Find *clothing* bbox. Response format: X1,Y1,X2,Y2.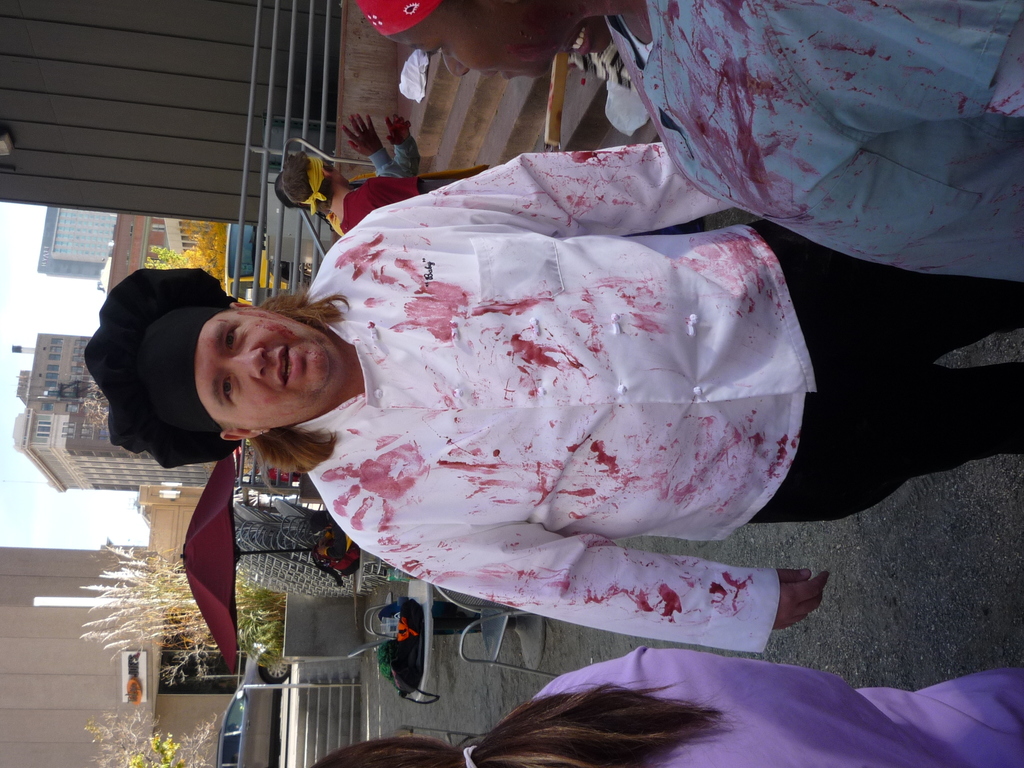
525,647,1023,767.
